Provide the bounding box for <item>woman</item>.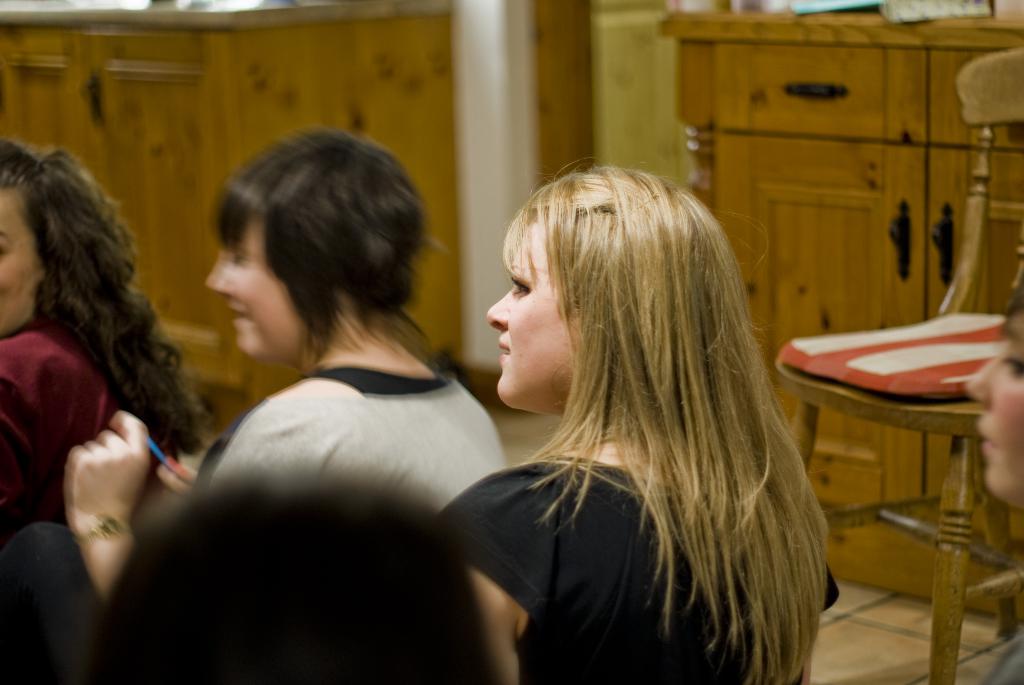
413,129,841,676.
